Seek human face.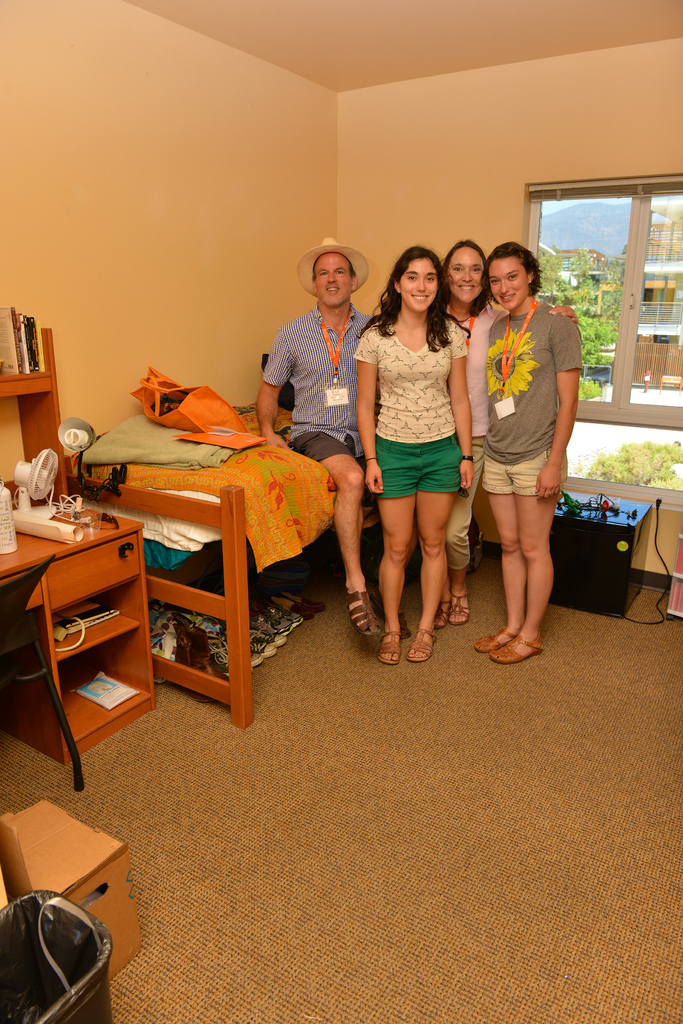
{"x1": 404, "y1": 254, "x2": 440, "y2": 312}.
